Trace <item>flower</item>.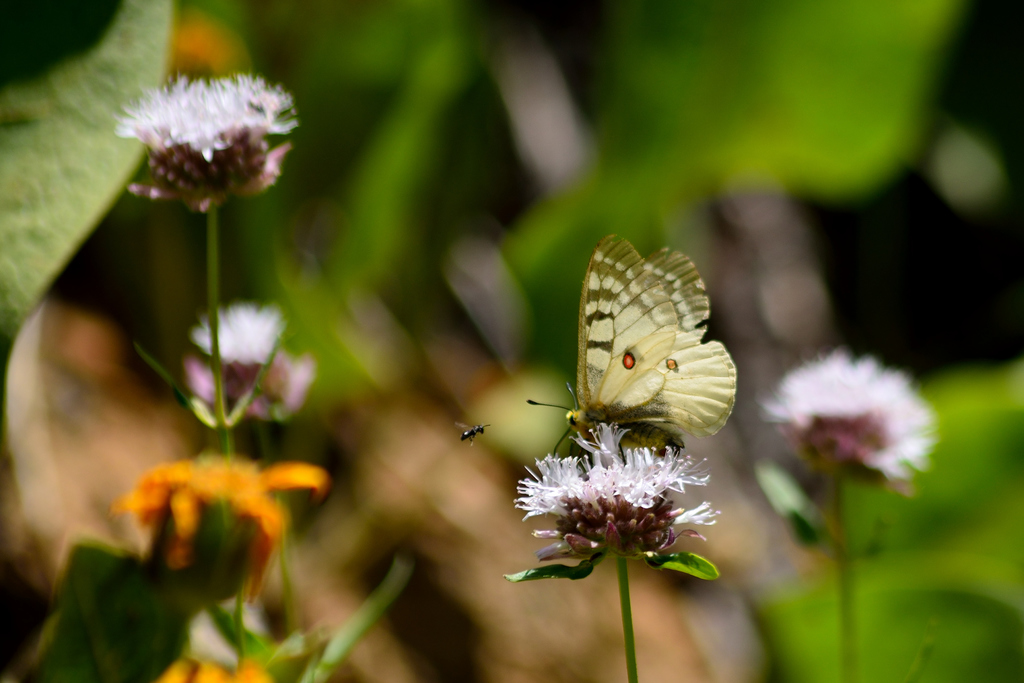
Traced to {"left": 193, "top": 303, "right": 315, "bottom": 431}.
